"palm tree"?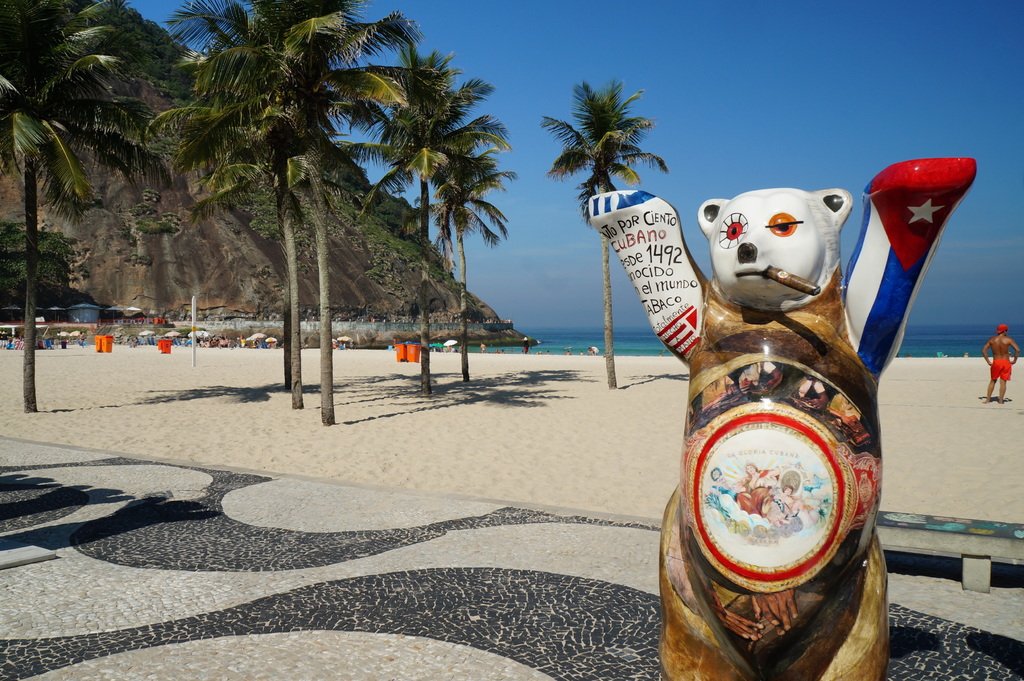
<bbox>2, 0, 133, 397</bbox>
